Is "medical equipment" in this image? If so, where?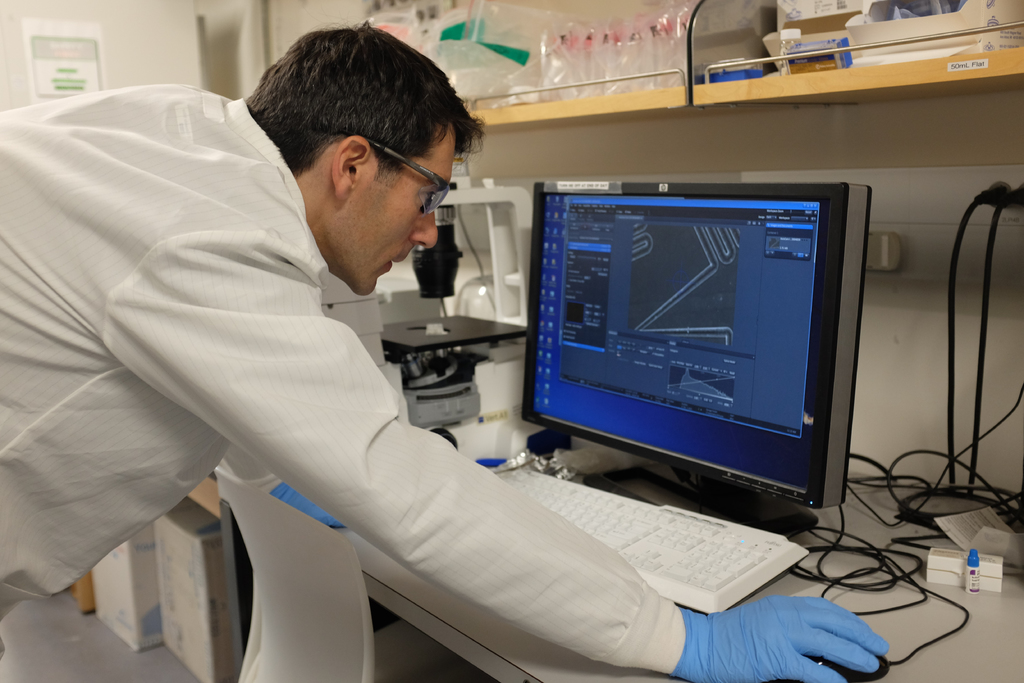
Yes, at box=[228, 160, 529, 682].
